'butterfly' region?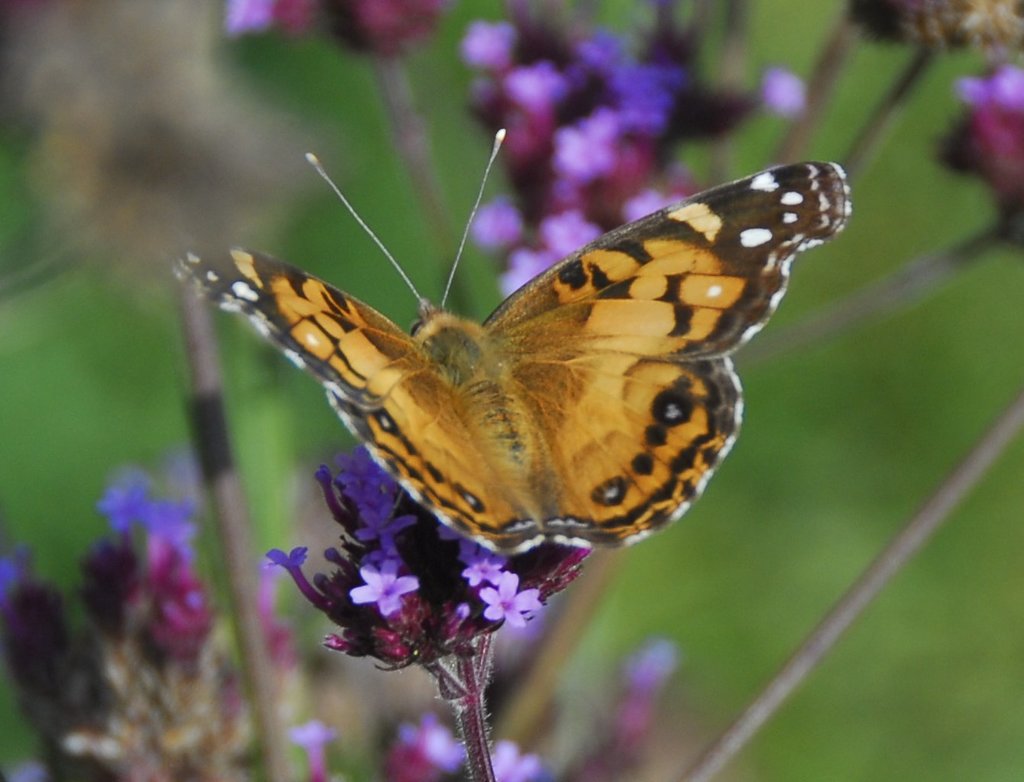
172:131:855:563
